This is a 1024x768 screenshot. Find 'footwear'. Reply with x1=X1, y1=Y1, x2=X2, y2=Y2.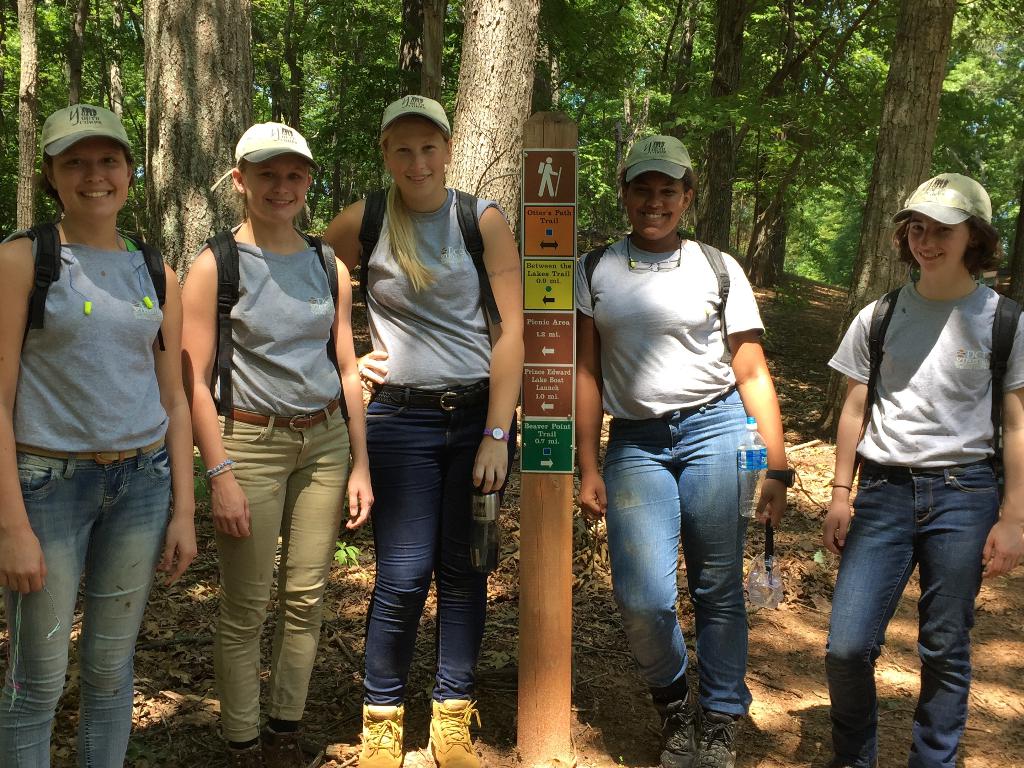
x1=694, y1=710, x2=737, y2=767.
